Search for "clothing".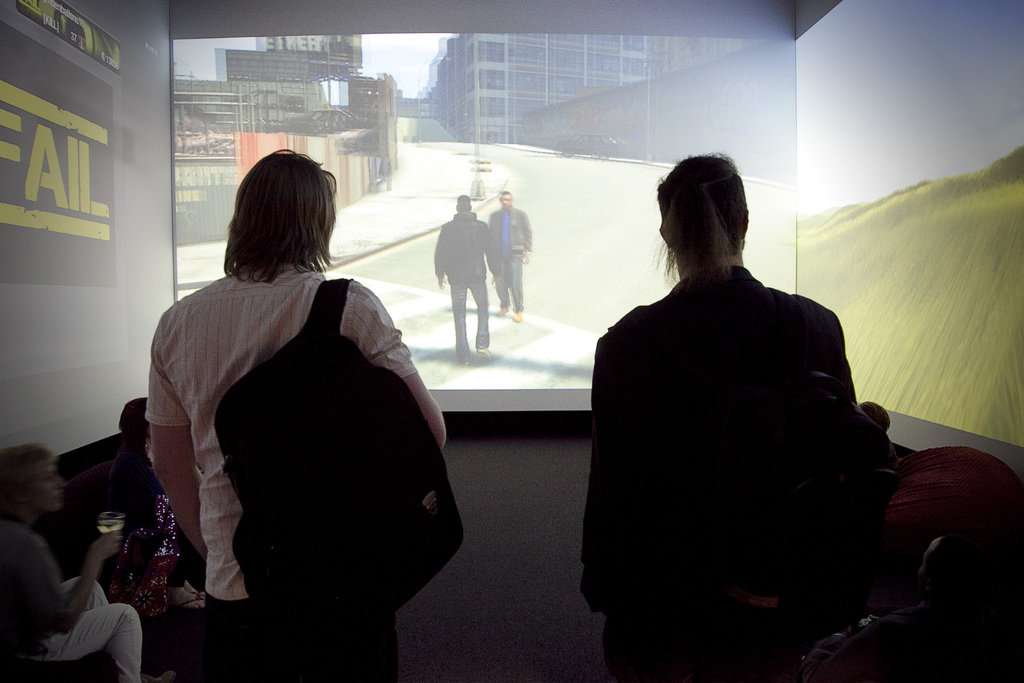
Found at bbox=[143, 256, 417, 682].
